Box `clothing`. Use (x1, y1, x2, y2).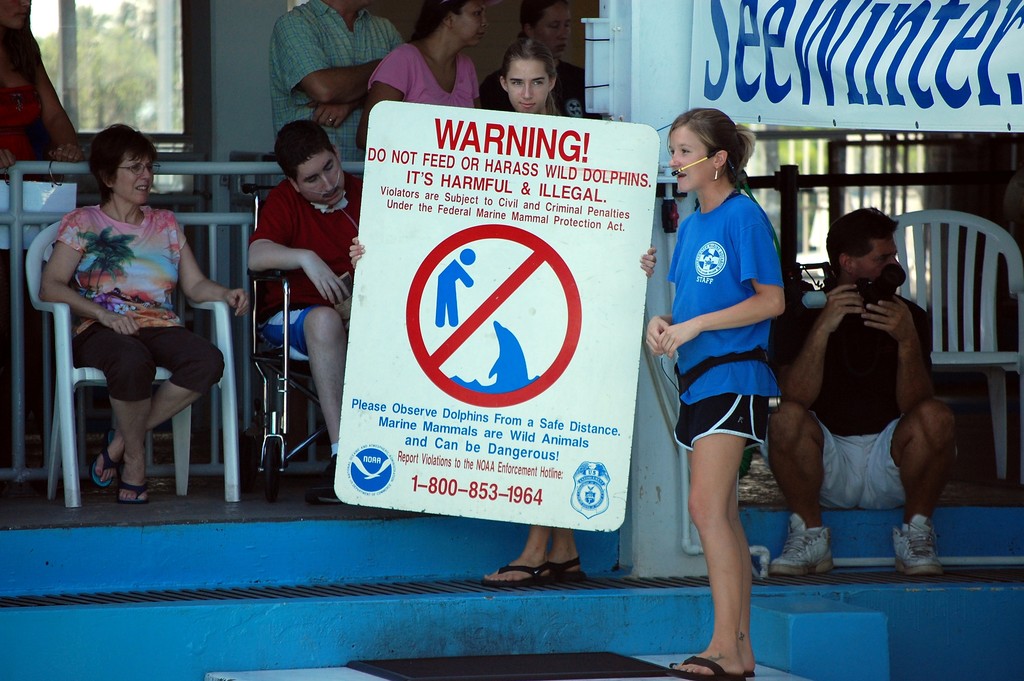
(0, 75, 45, 171).
